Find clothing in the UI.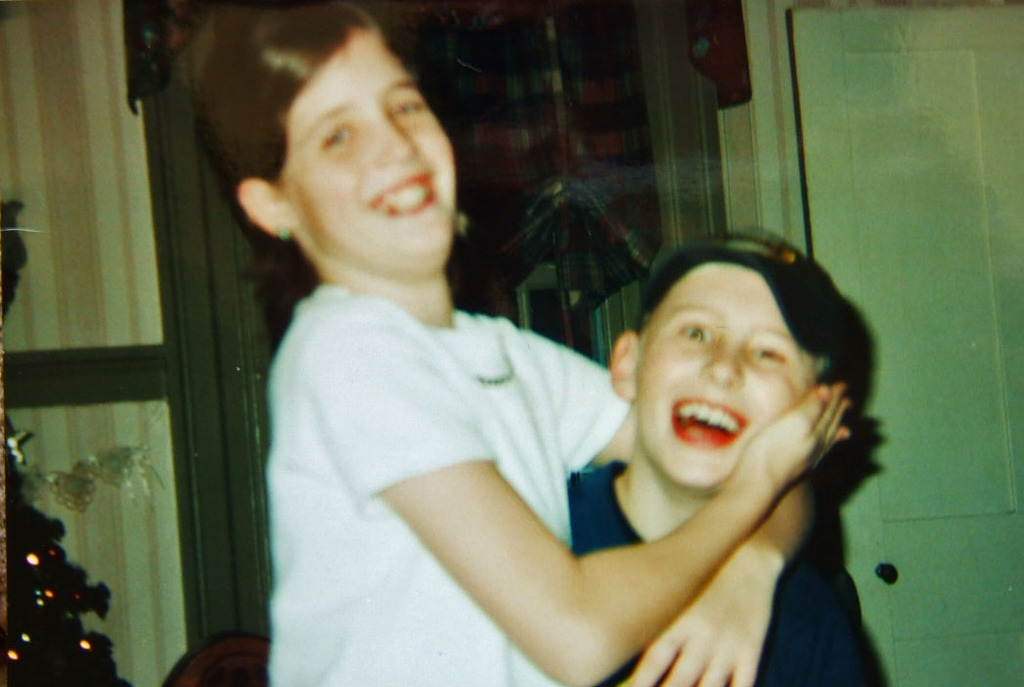
UI element at select_region(199, 174, 625, 658).
